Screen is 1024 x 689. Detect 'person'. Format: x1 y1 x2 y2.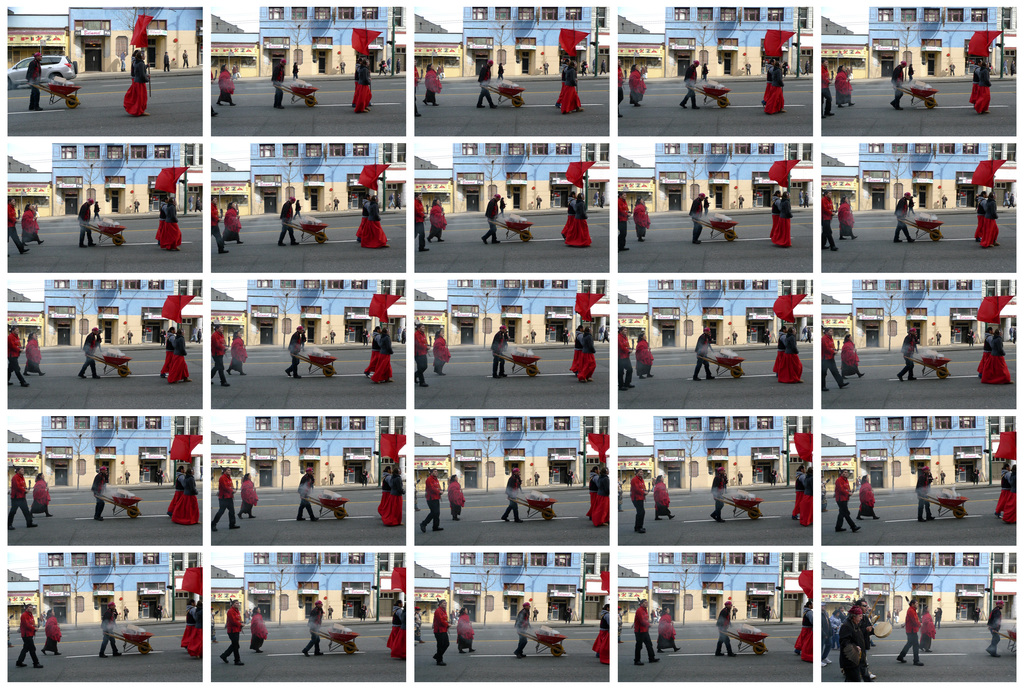
600 57 605 79.
